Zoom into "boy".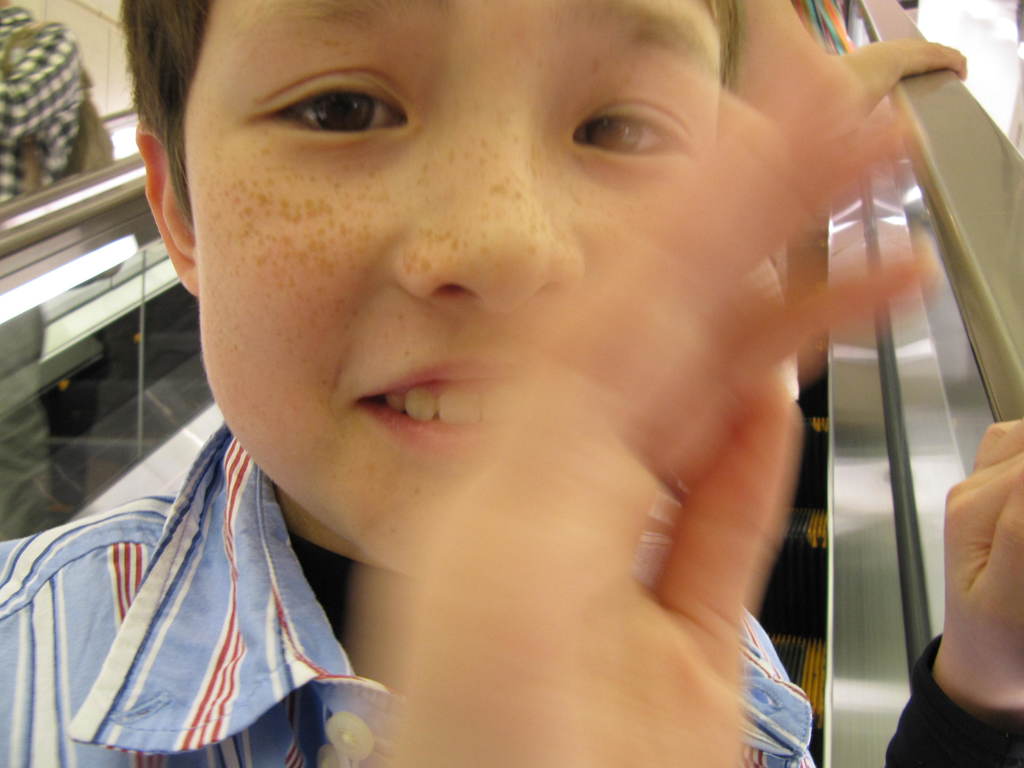
Zoom target: bbox=(0, 0, 941, 765).
